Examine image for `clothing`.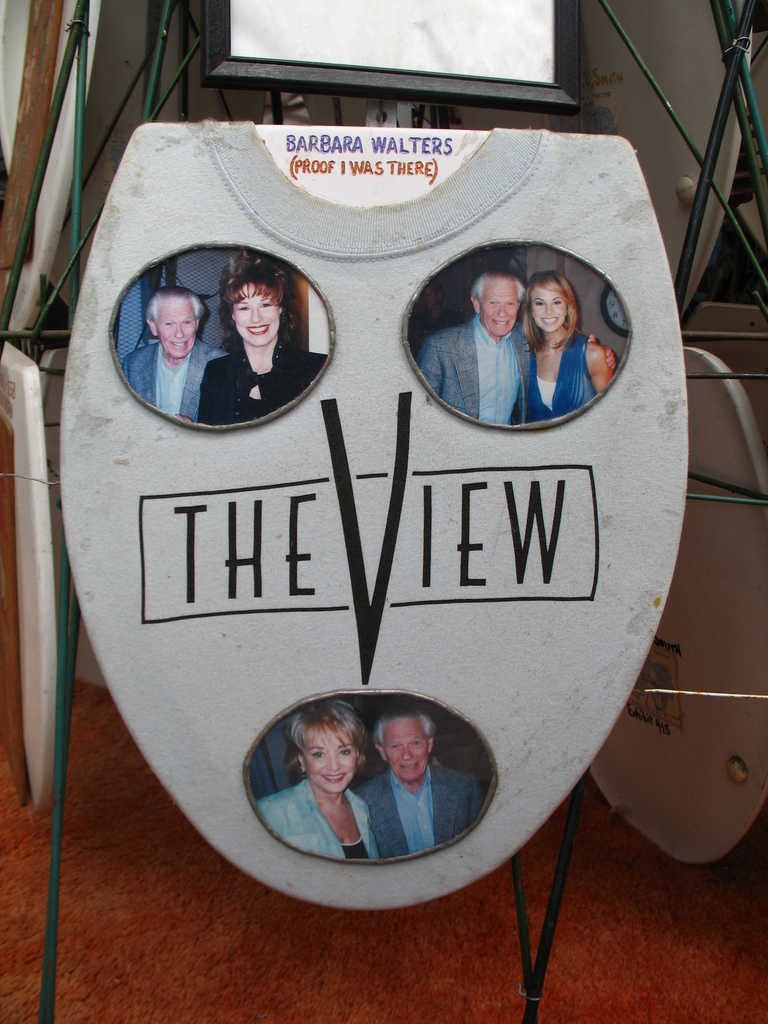
Examination result: locate(193, 344, 328, 426).
